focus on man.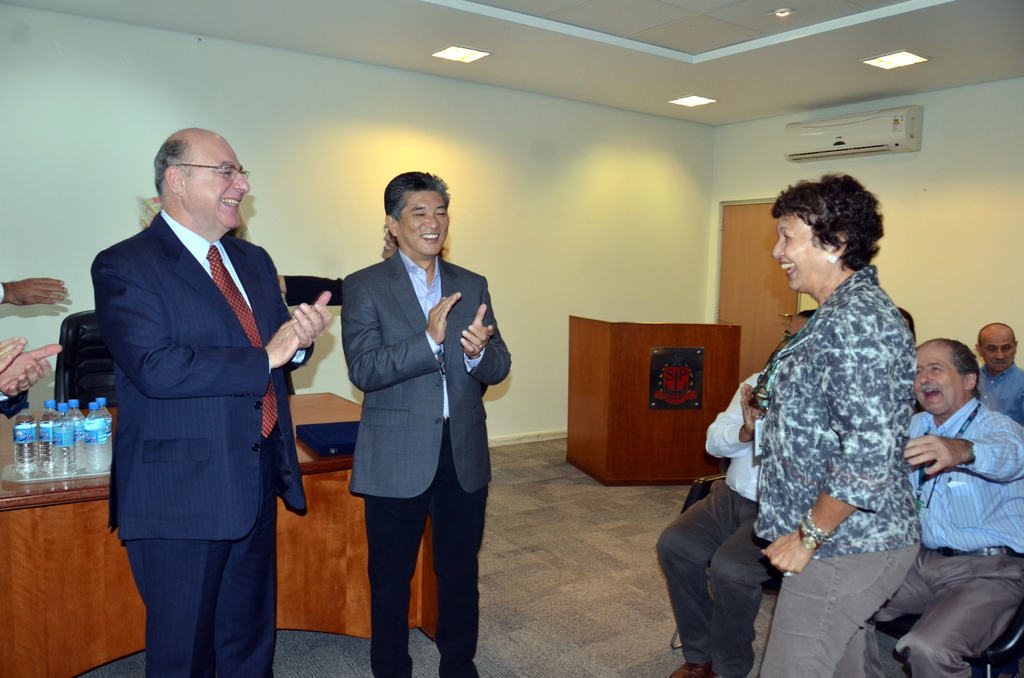
Focused at l=871, t=337, r=1023, b=677.
